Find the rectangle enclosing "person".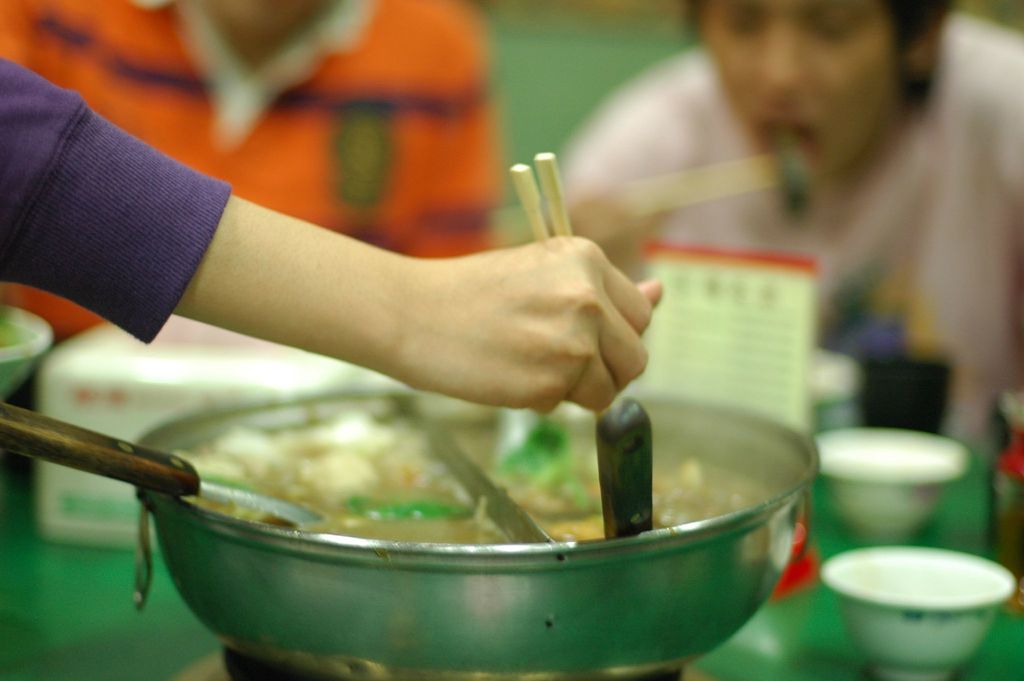
[left=547, top=0, right=1023, bottom=513].
